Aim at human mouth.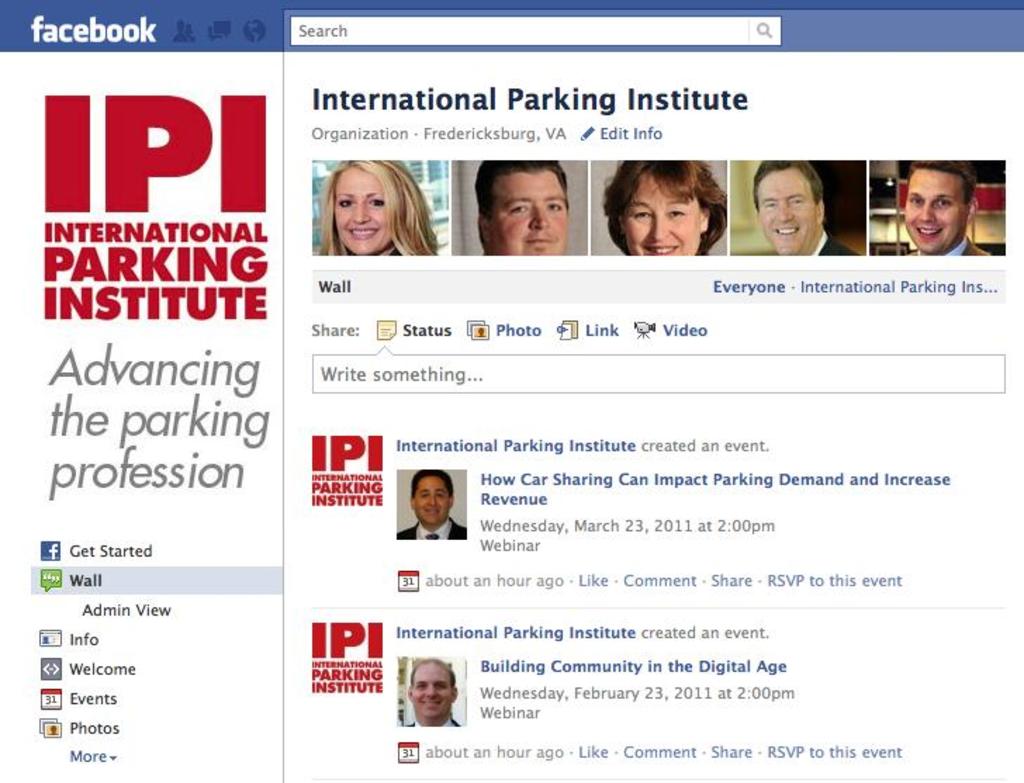
Aimed at <box>914,229,940,238</box>.
